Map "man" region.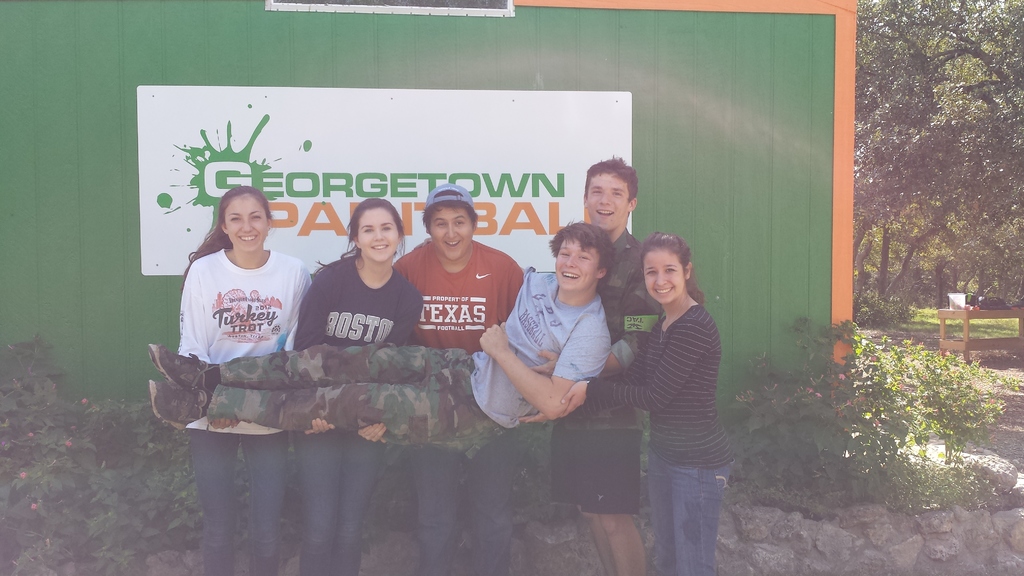
Mapped to rect(502, 152, 656, 575).
